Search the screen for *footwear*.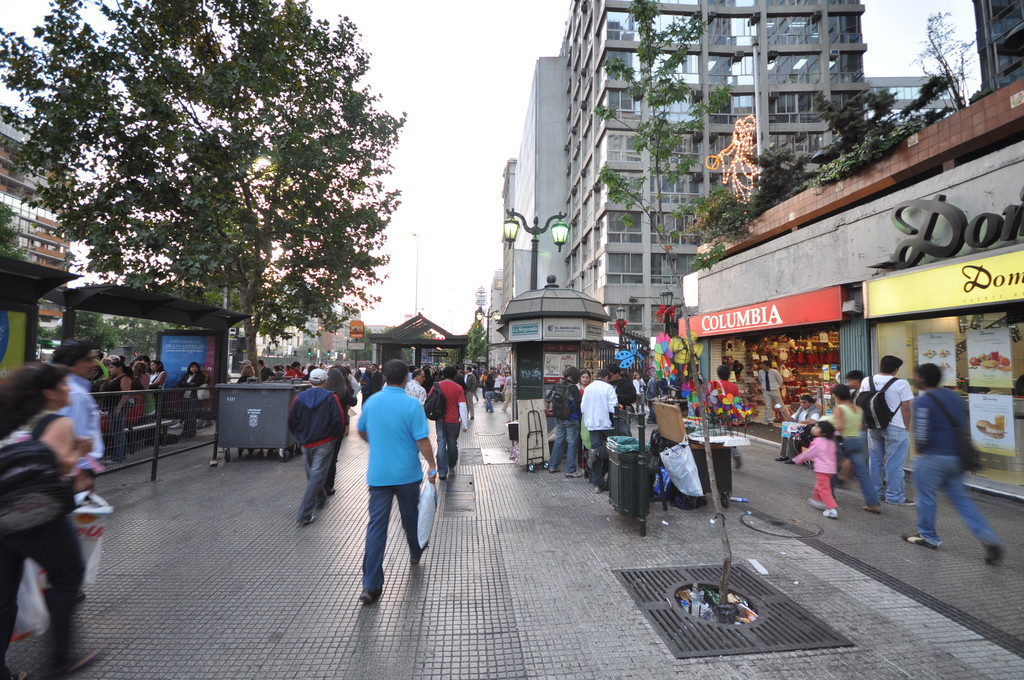
Found at 360 587 378 604.
